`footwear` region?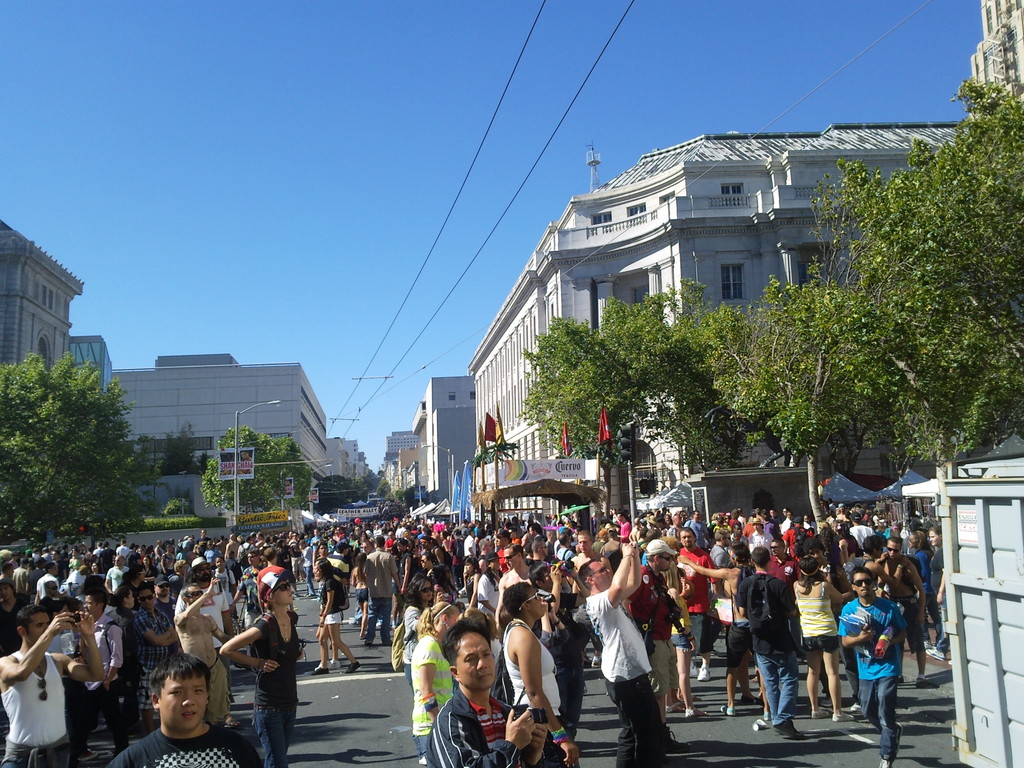
[743,691,757,705]
